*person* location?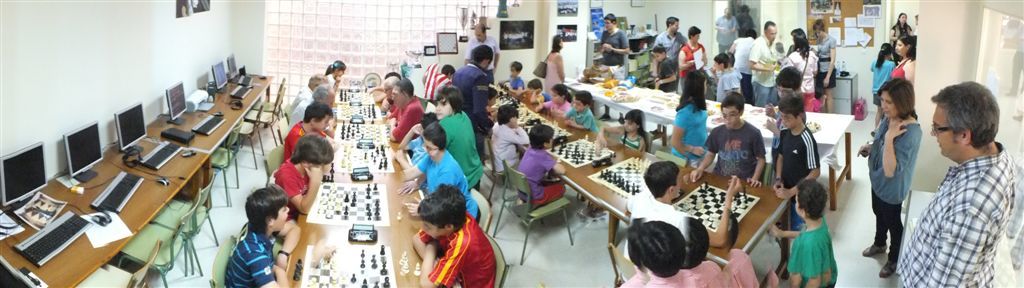
detection(807, 17, 839, 109)
